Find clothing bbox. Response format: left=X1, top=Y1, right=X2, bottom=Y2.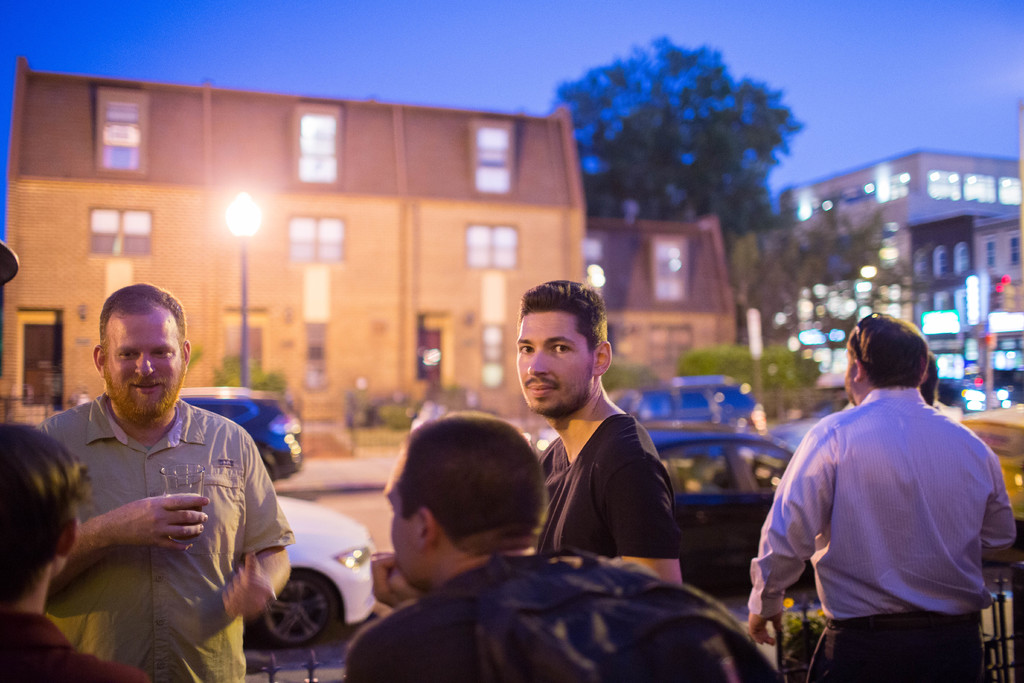
left=0, top=609, right=148, bottom=682.
